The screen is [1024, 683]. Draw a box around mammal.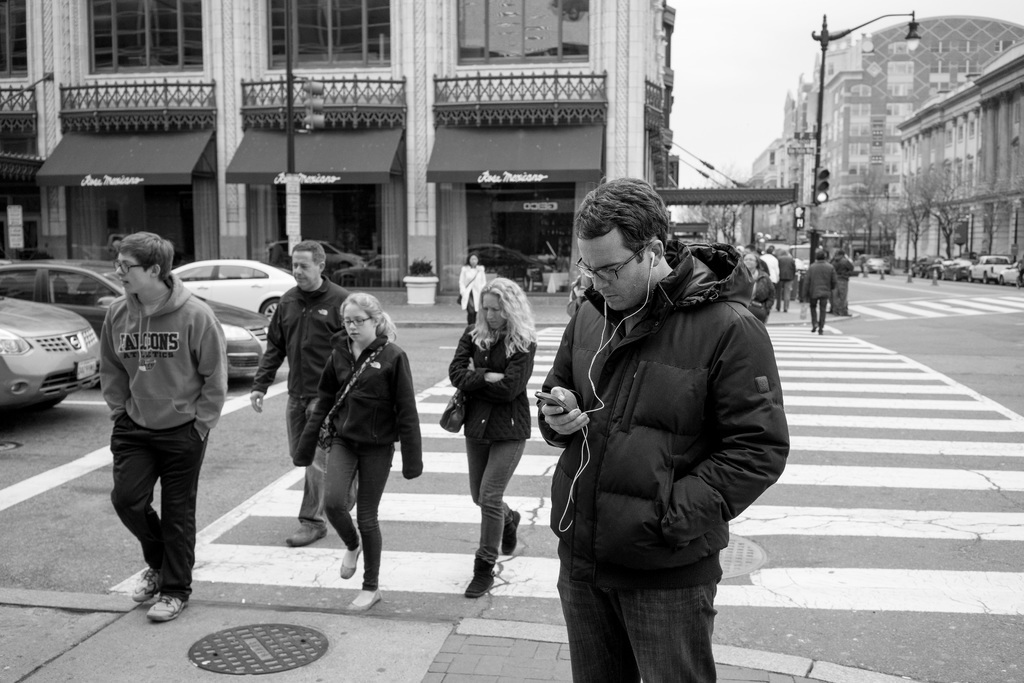
l=458, t=253, r=483, b=317.
